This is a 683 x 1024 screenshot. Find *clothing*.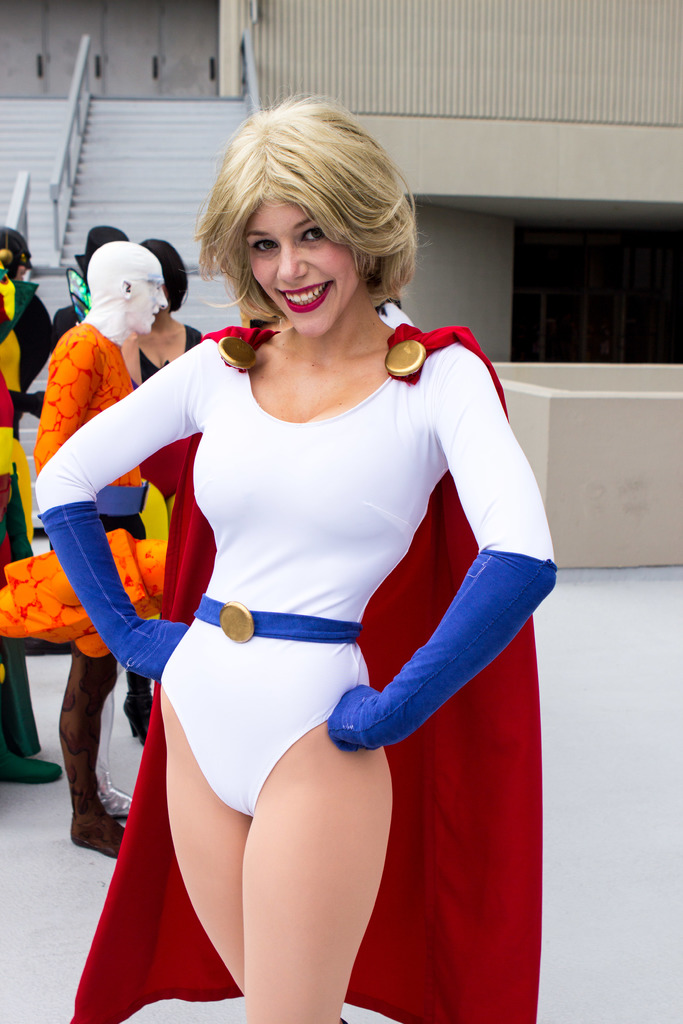
Bounding box: <box>136,330,201,382</box>.
